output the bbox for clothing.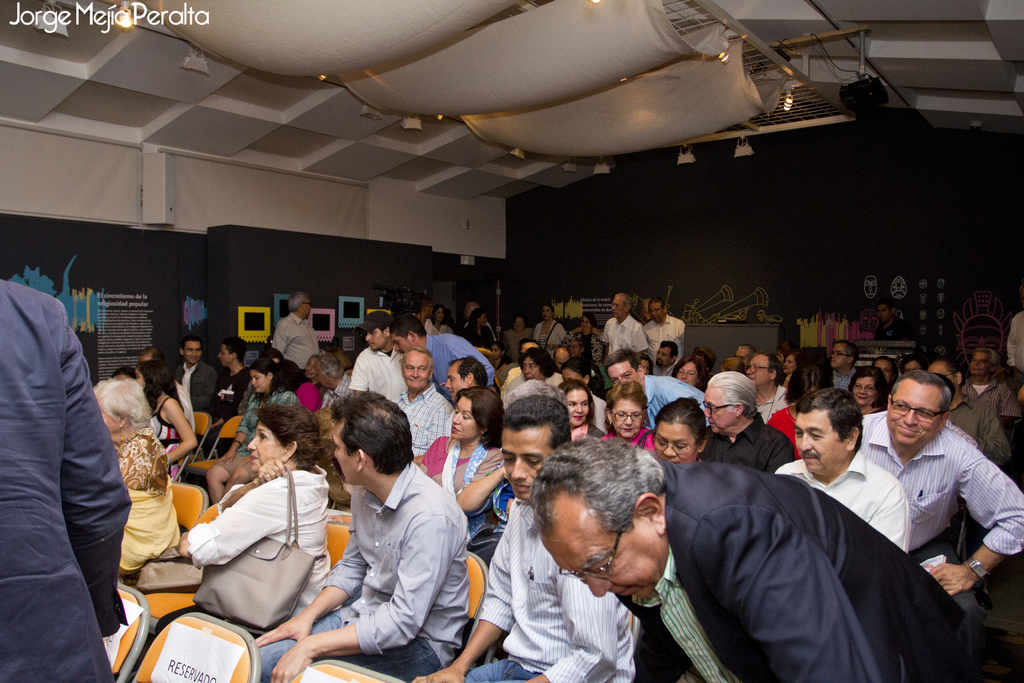
bbox=[0, 284, 134, 682].
